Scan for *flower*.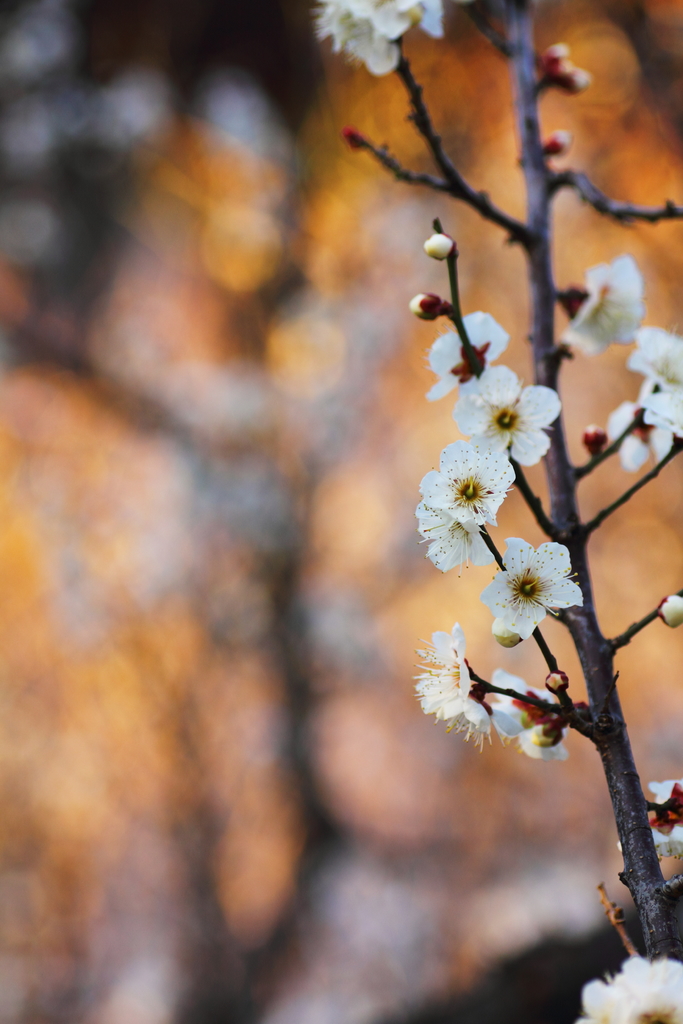
Scan result: 607/399/678/464.
